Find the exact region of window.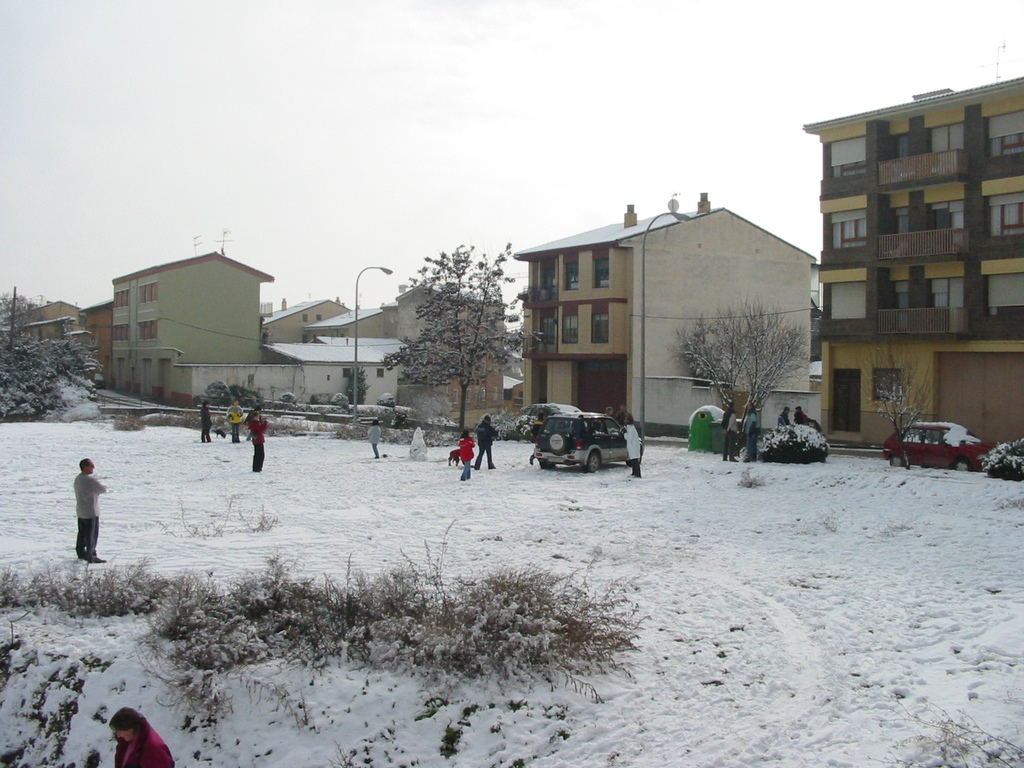
Exact region: (left=538, top=262, right=551, bottom=287).
